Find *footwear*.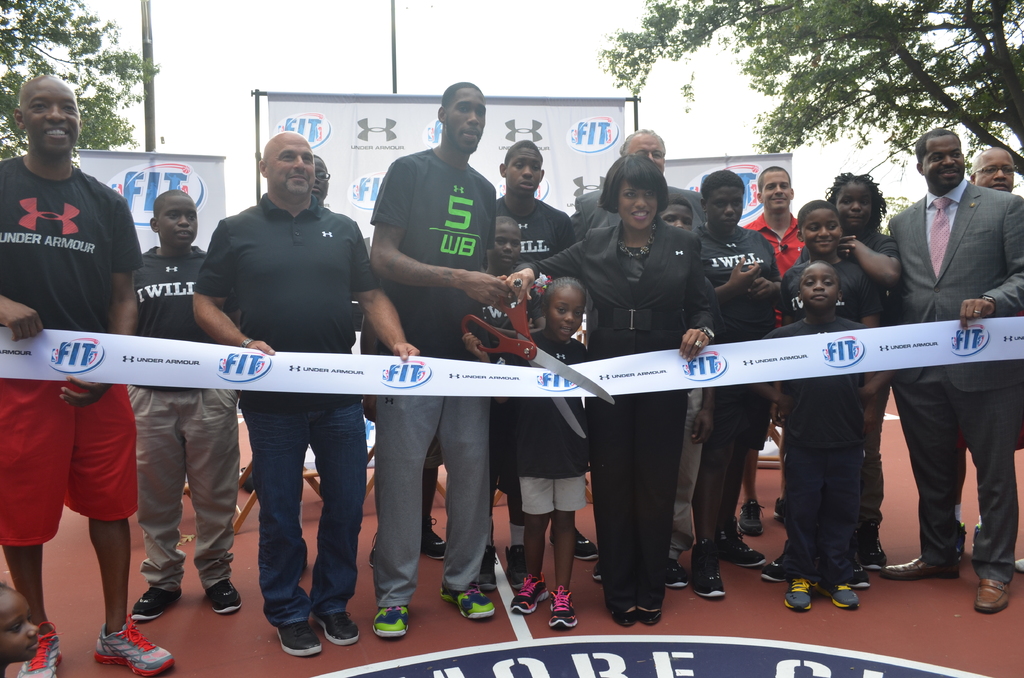
BBox(774, 495, 780, 519).
